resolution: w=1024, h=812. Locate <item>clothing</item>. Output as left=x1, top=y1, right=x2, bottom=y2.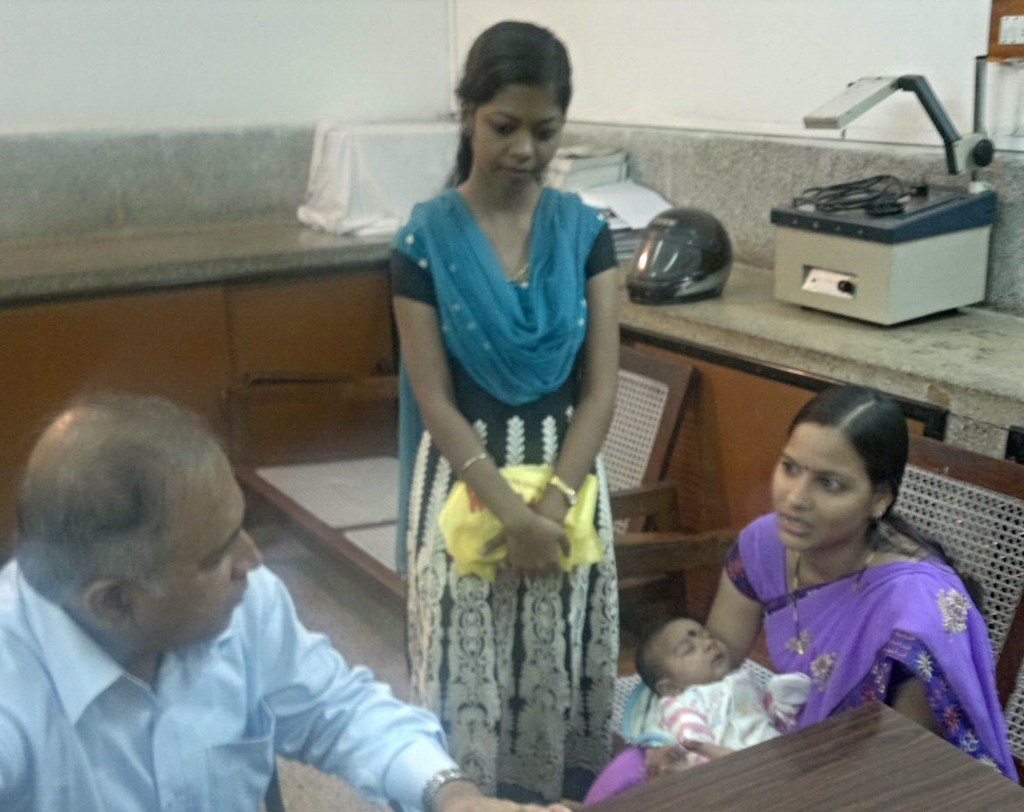
left=646, top=672, right=773, bottom=766.
